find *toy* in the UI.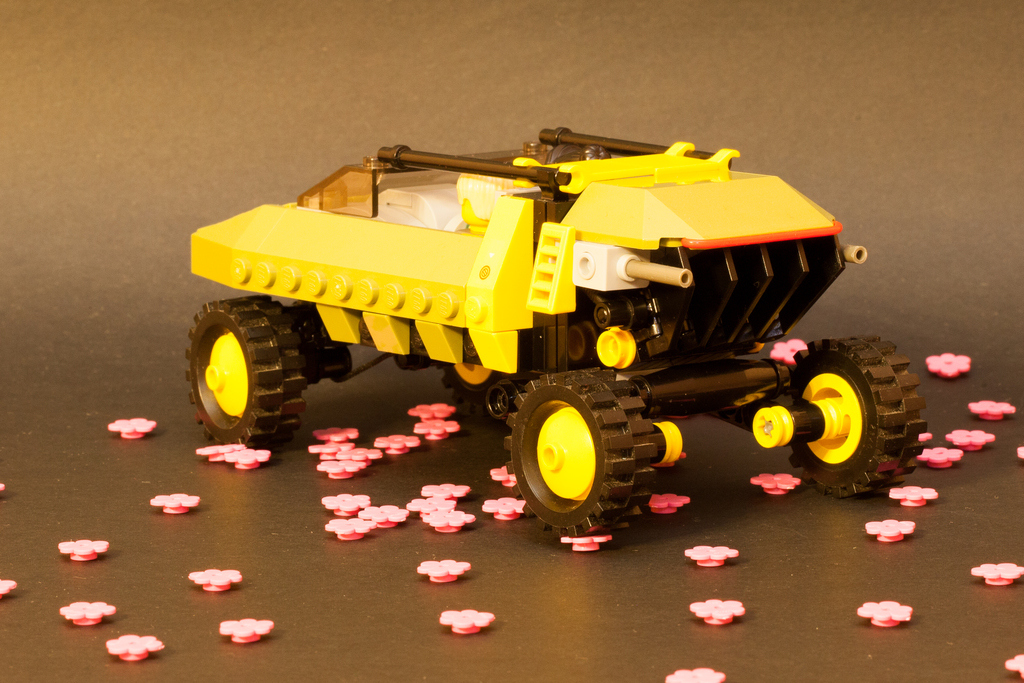
UI element at Rect(684, 546, 739, 570).
